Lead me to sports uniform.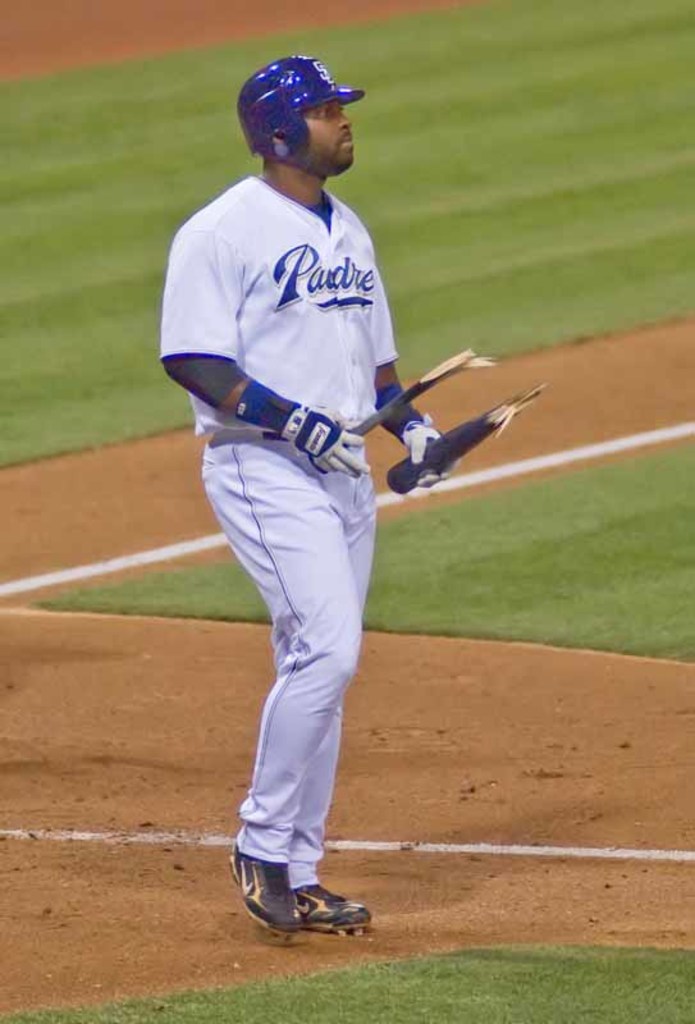
Lead to x1=155, y1=55, x2=451, y2=934.
